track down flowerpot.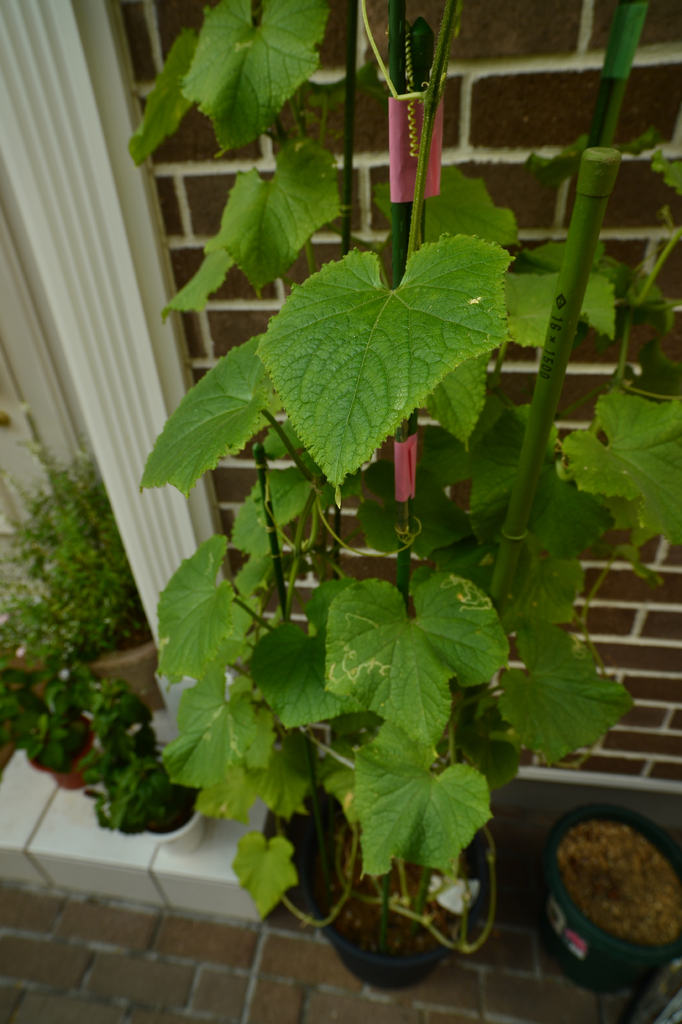
Tracked to [135, 779, 197, 856].
